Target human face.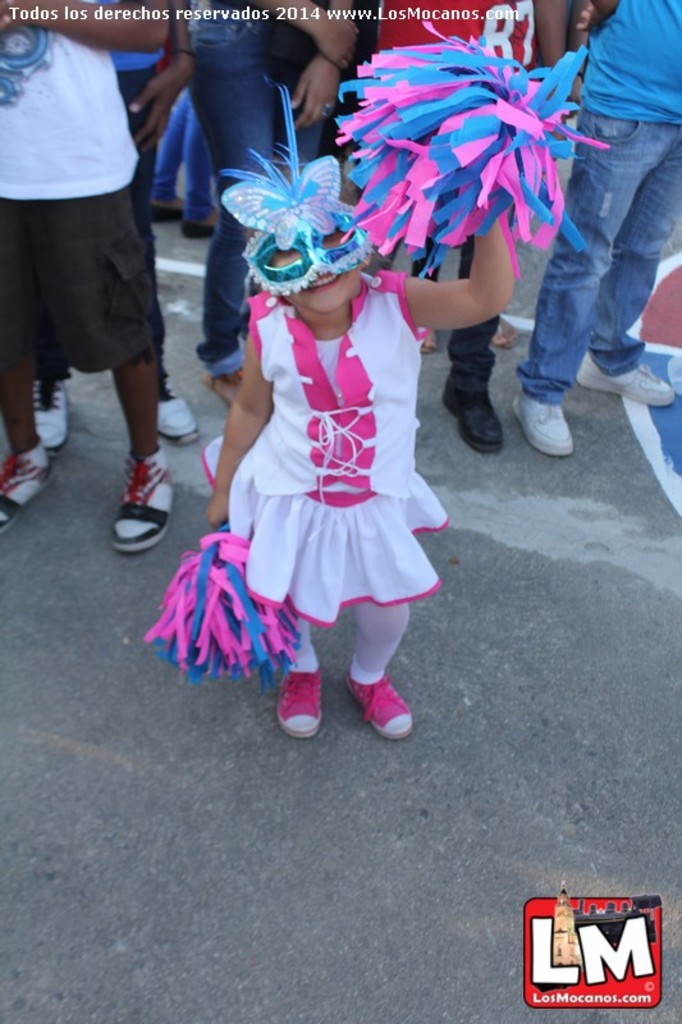
Target region: 273 230 348 311.
